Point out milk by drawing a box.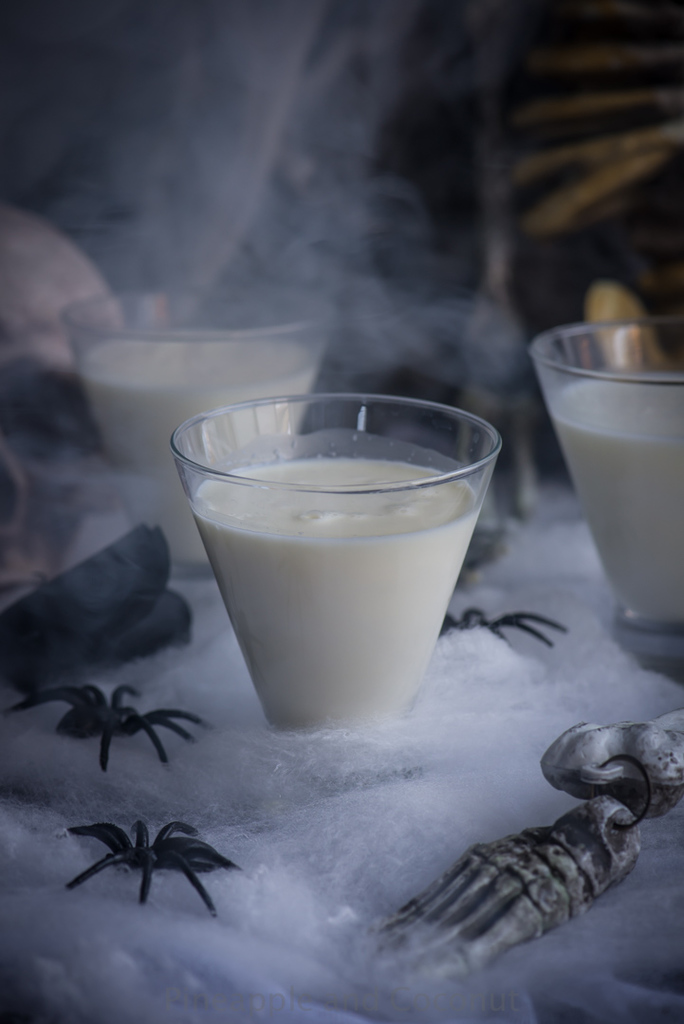
(left=73, top=340, right=317, bottom=551).
